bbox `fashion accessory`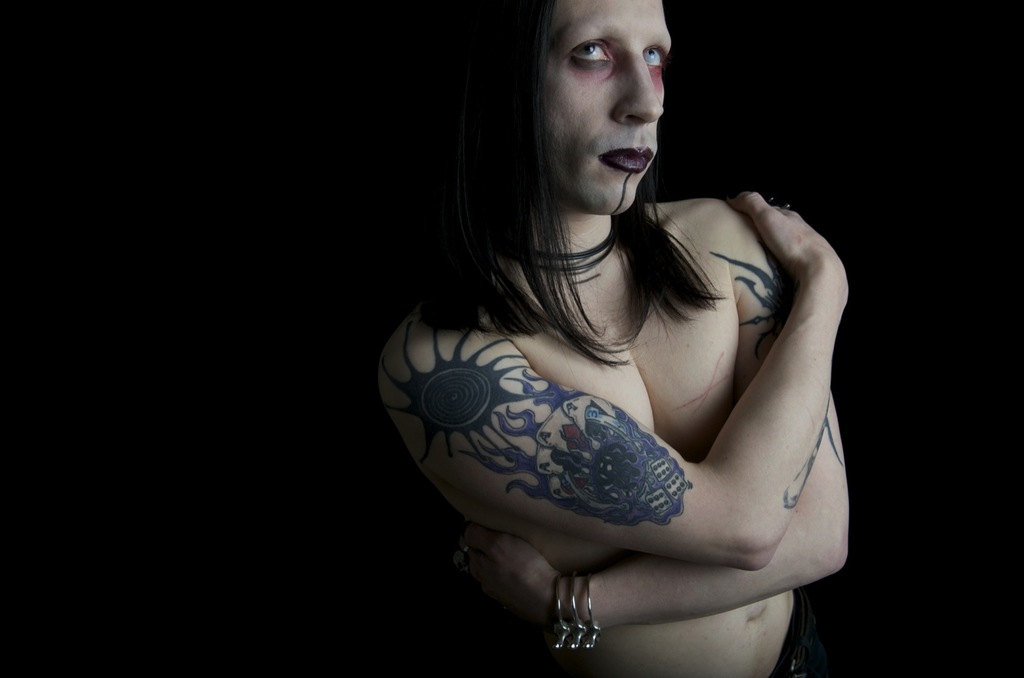
region(547, 572, 606, 651)
